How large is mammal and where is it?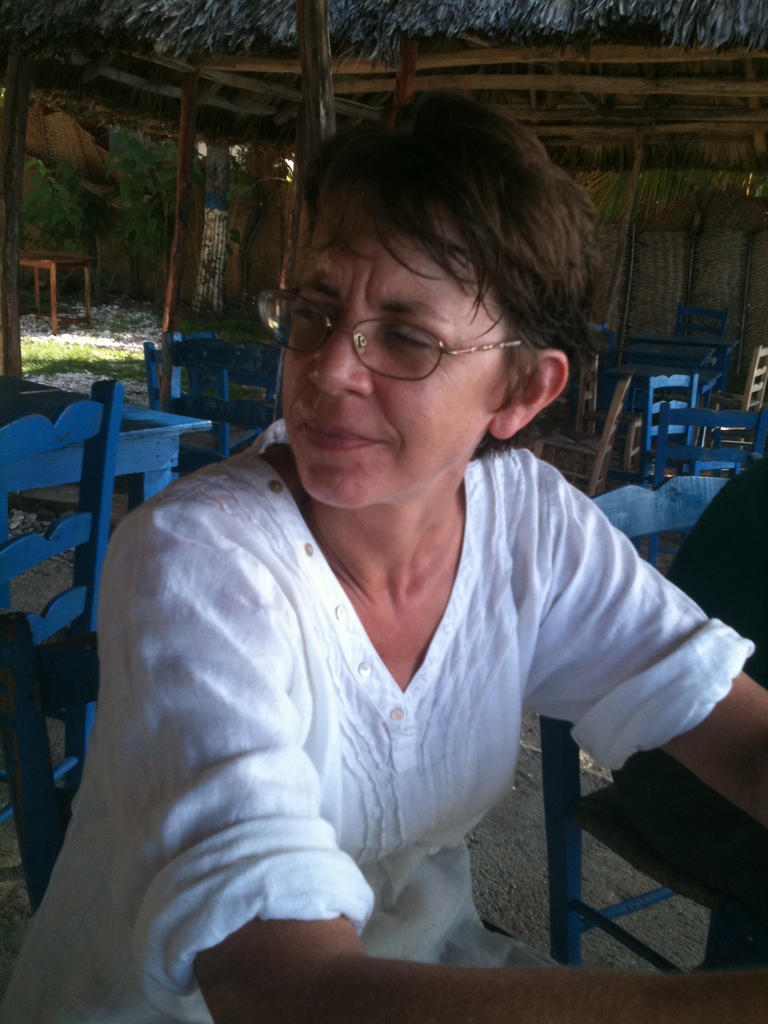
Bounding box: (x1=44, y1=136, x2=728, y2=992).
